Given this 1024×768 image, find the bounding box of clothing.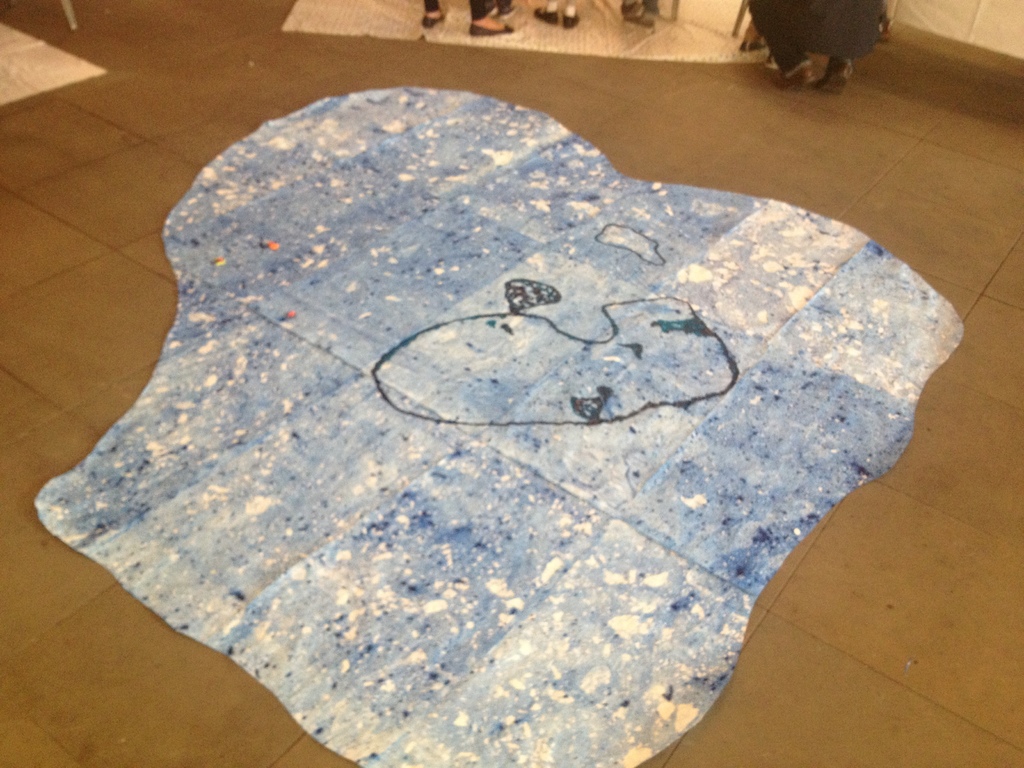
detection(422, 0, 485, 22).
